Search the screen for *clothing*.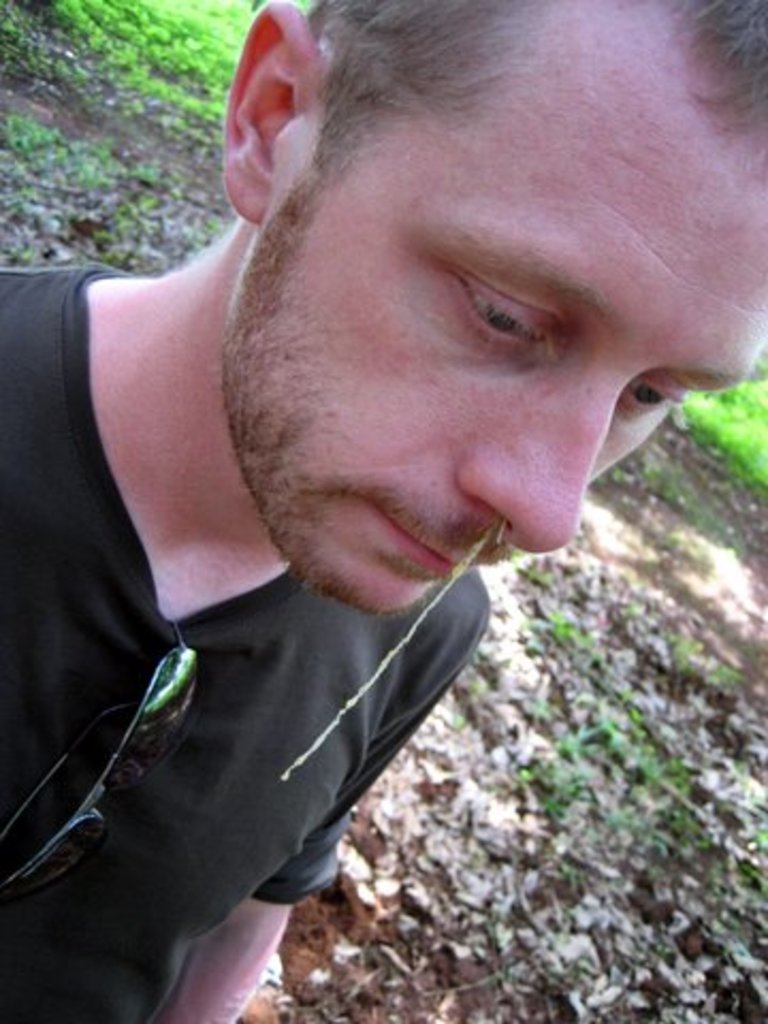
Found at pyautogui.locateOnScreen(0, 254, 497, 1022).
